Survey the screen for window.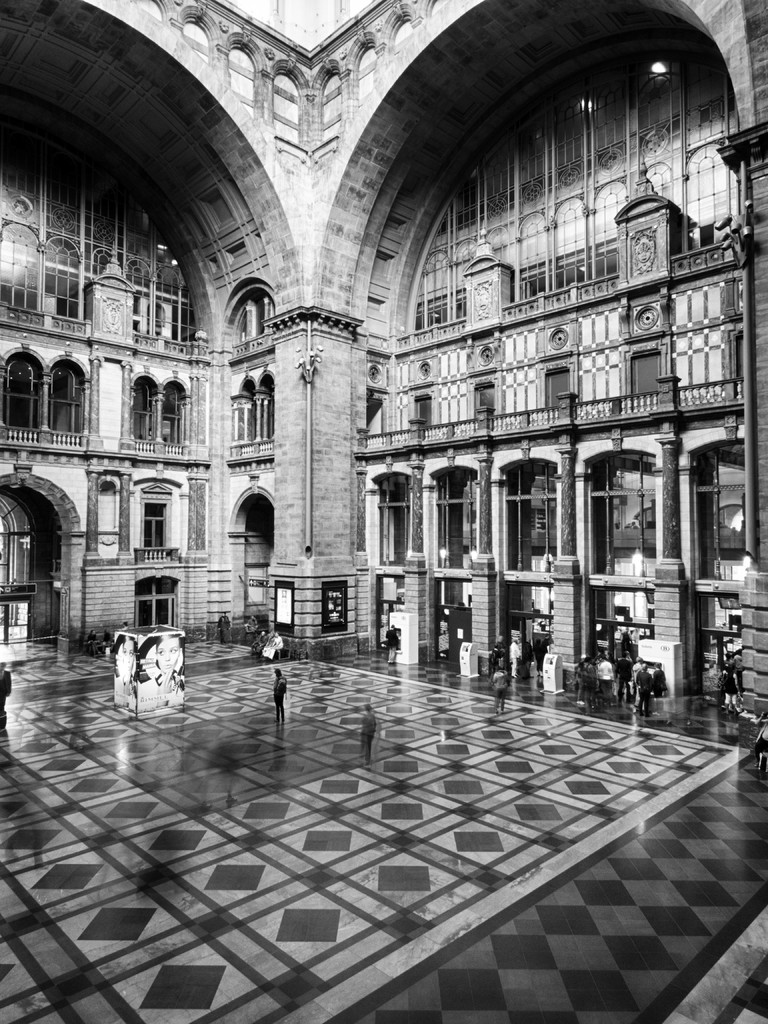
Survey found: locate(412, 395, 435, 438).
